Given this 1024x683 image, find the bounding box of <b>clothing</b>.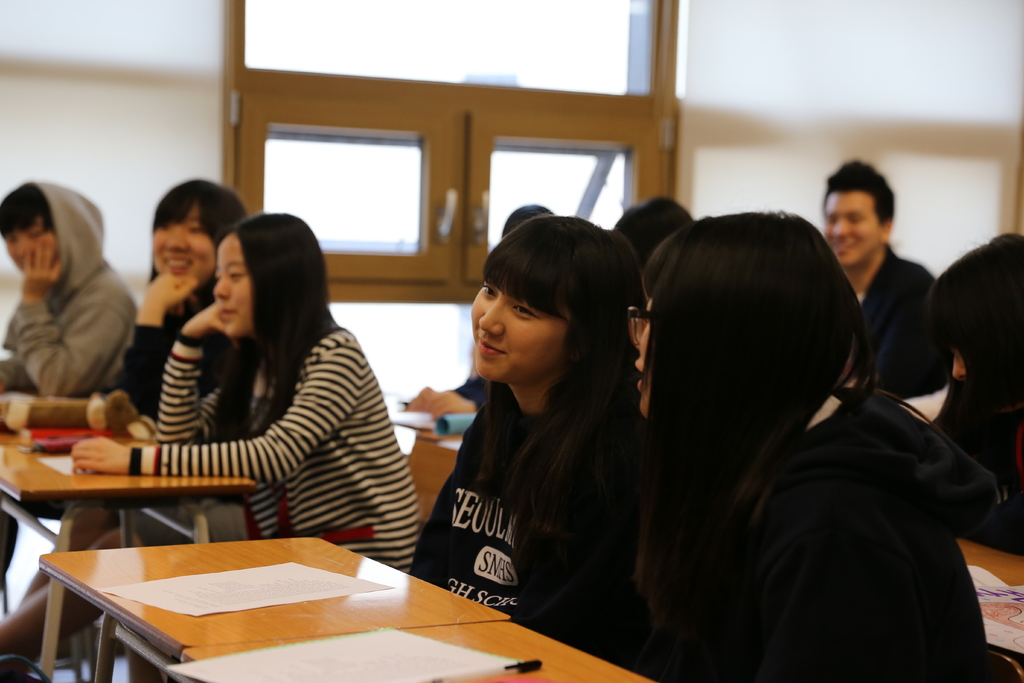
[407, 391, 648, 656].
